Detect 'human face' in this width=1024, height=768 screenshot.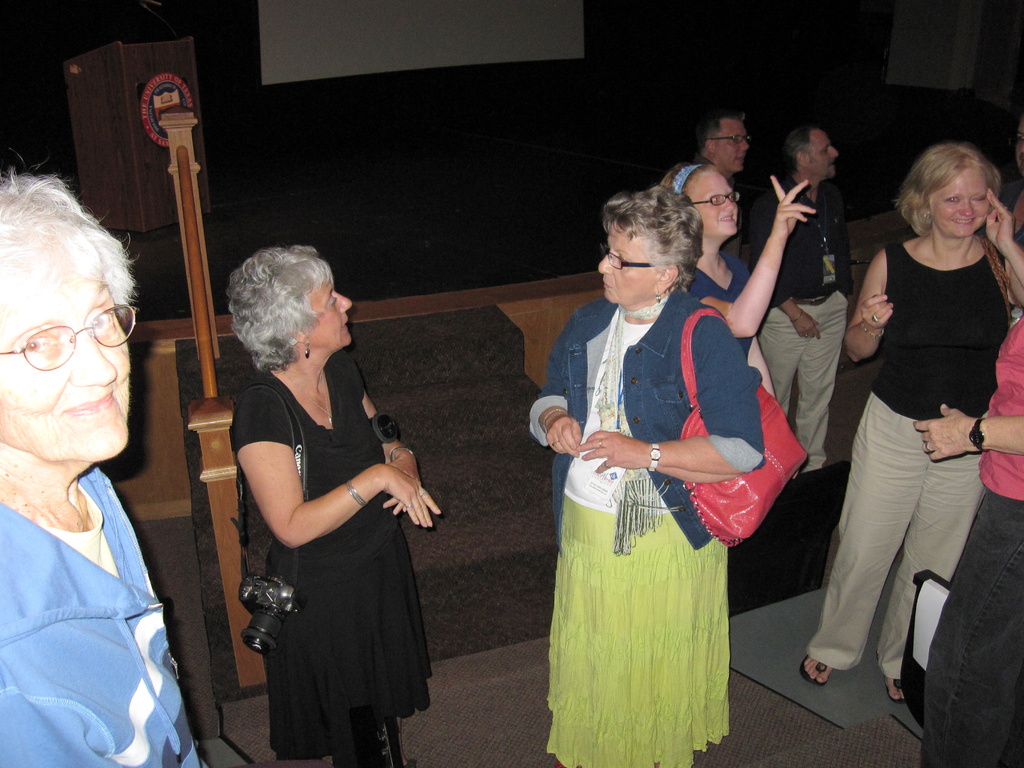
Detection: bbox=(685, 169, 738, 236).
